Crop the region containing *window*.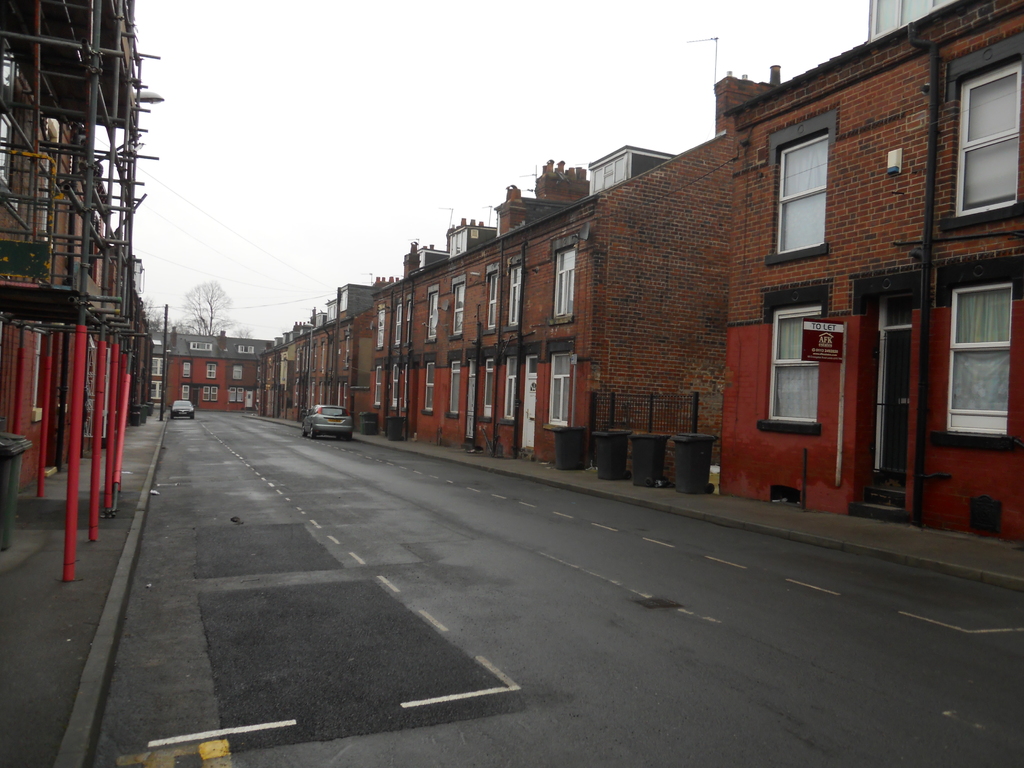
Crop region: x1=551 y1=239 x2=578 y2=321.
